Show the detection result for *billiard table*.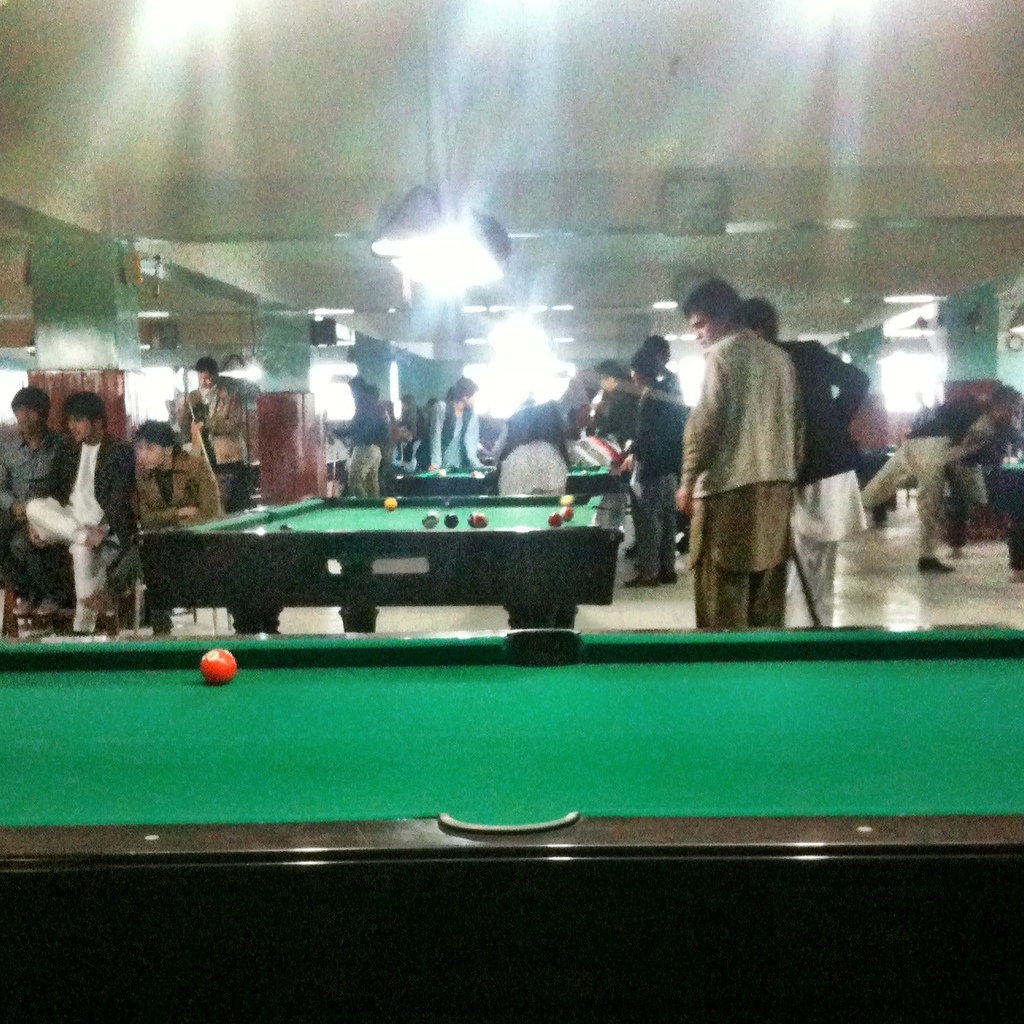
bbox=(0, 613, 1022, 1023).
